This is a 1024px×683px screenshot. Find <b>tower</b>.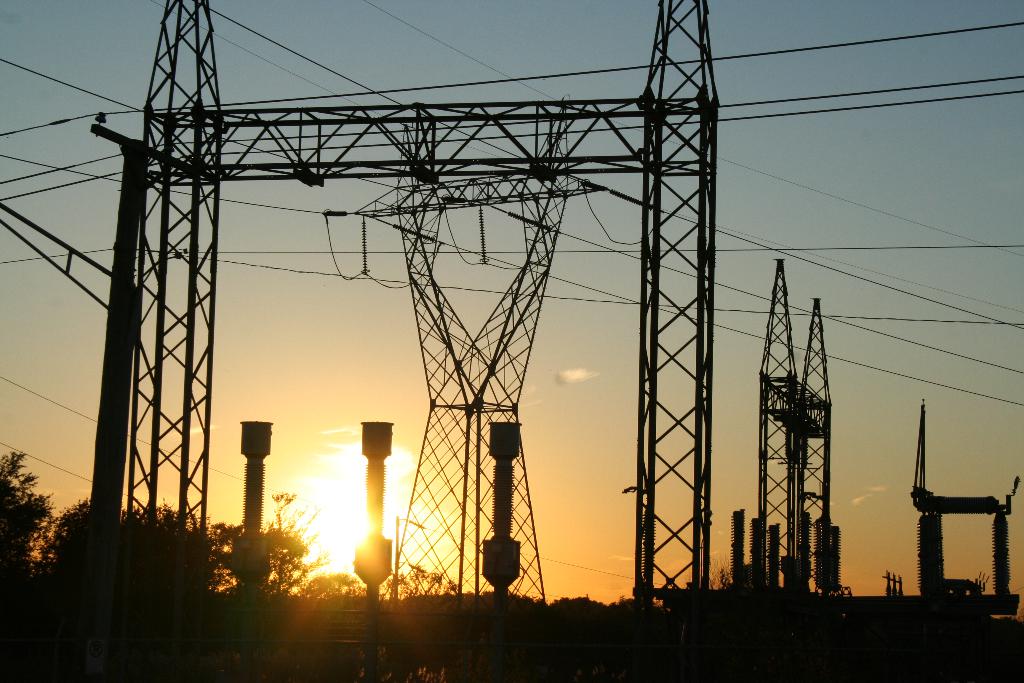
Bounding box: Rect(747, 287, 854, 560).
